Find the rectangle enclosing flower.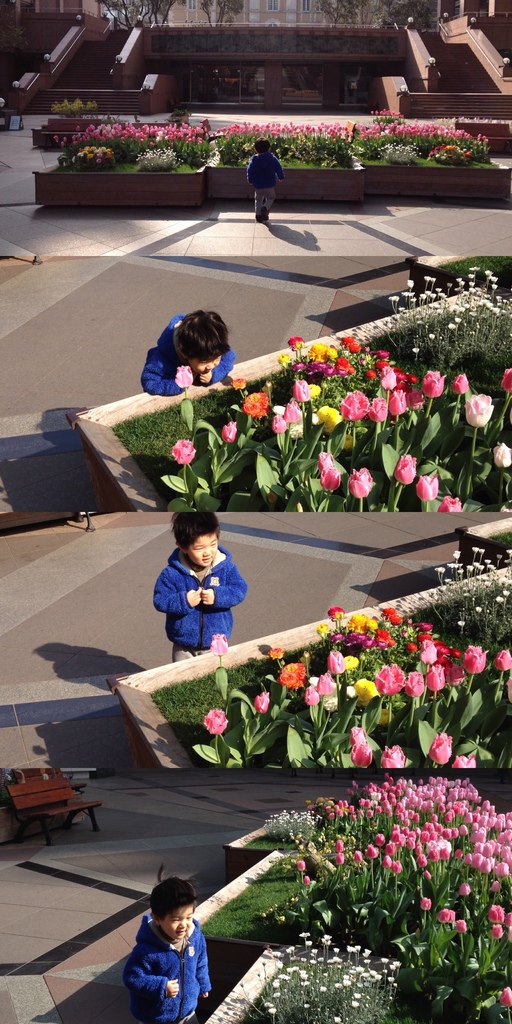
box(421, 467, 439, 498).
